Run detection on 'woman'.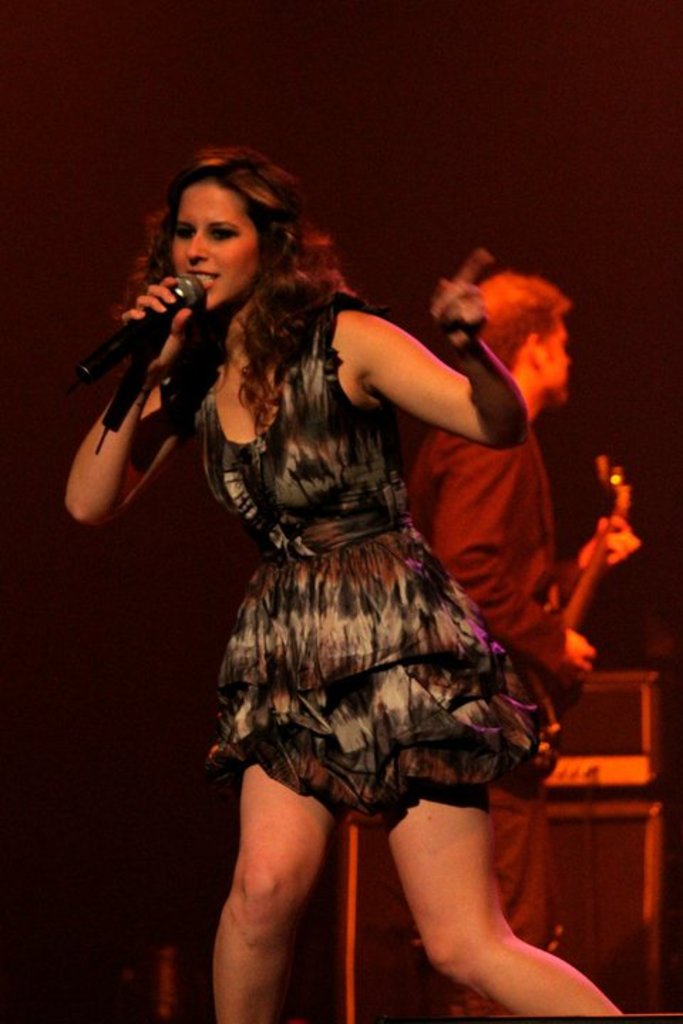
Result: x1=63 y1=156 x2=589 y2=940.
